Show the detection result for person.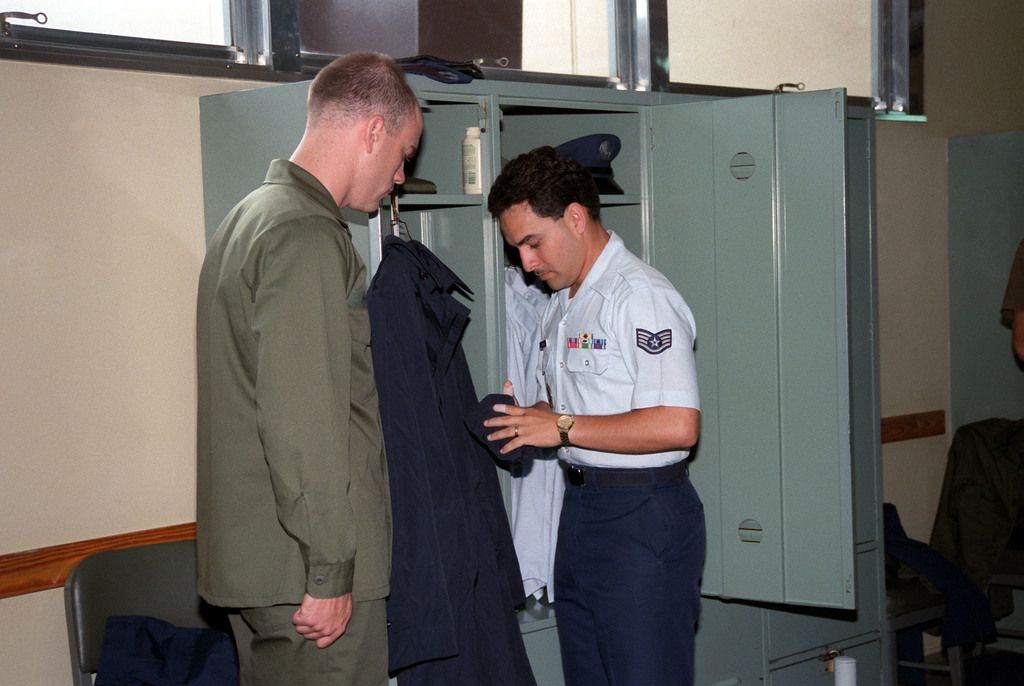
180:69:429:679.
